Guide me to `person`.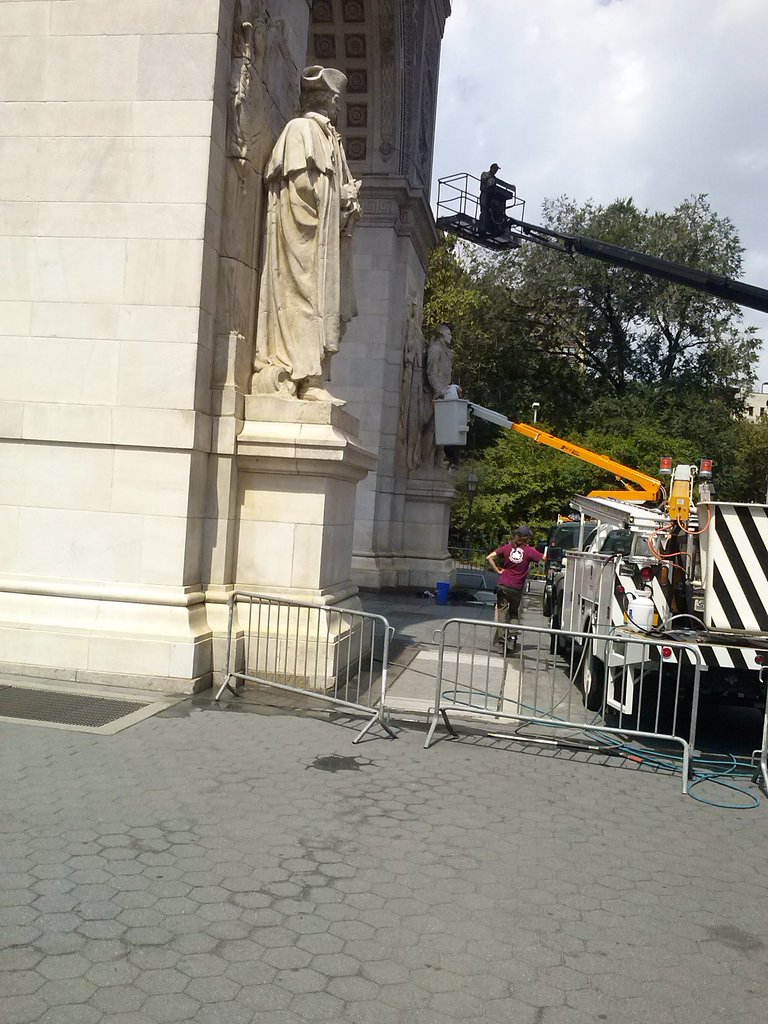
Guidance: [left=471, top=158, right=506, bottom=247].
